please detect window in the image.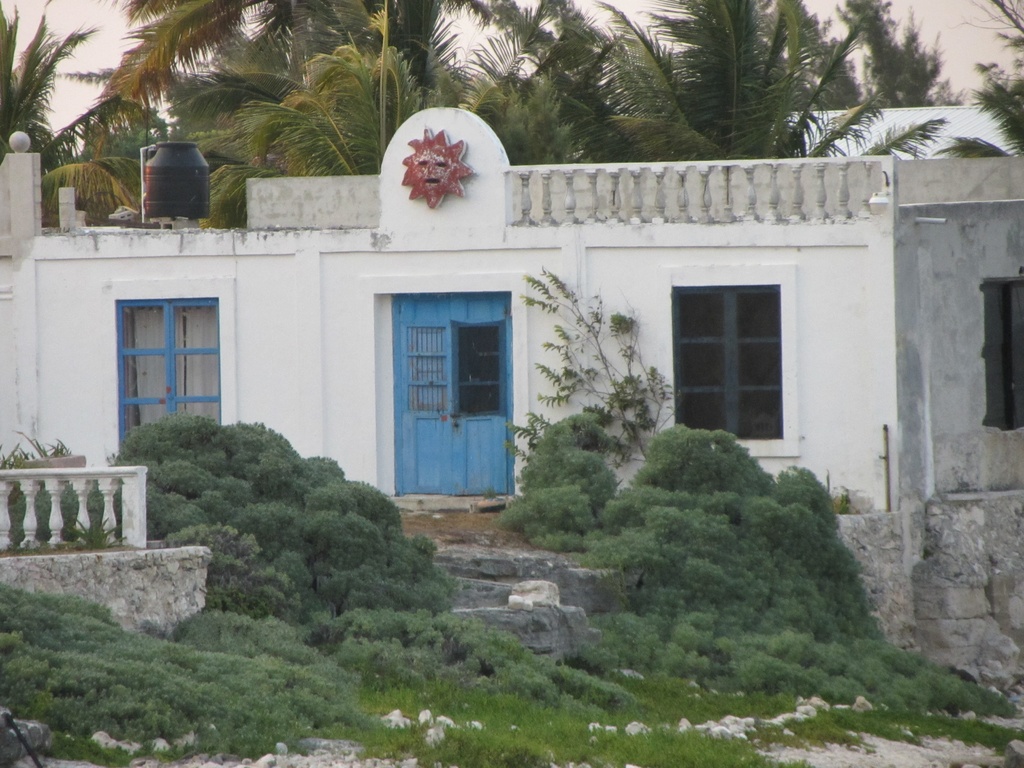
(973,278,1023,430).
